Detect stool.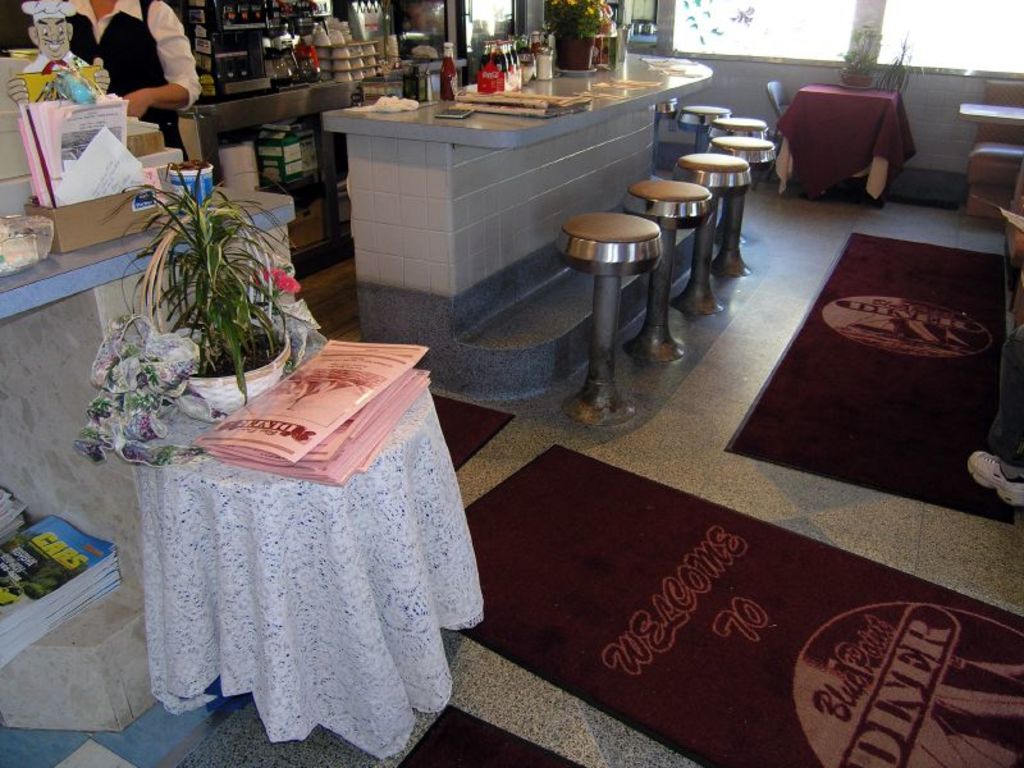
Detected at [left=678, top=104, right=731, bottom=152].
